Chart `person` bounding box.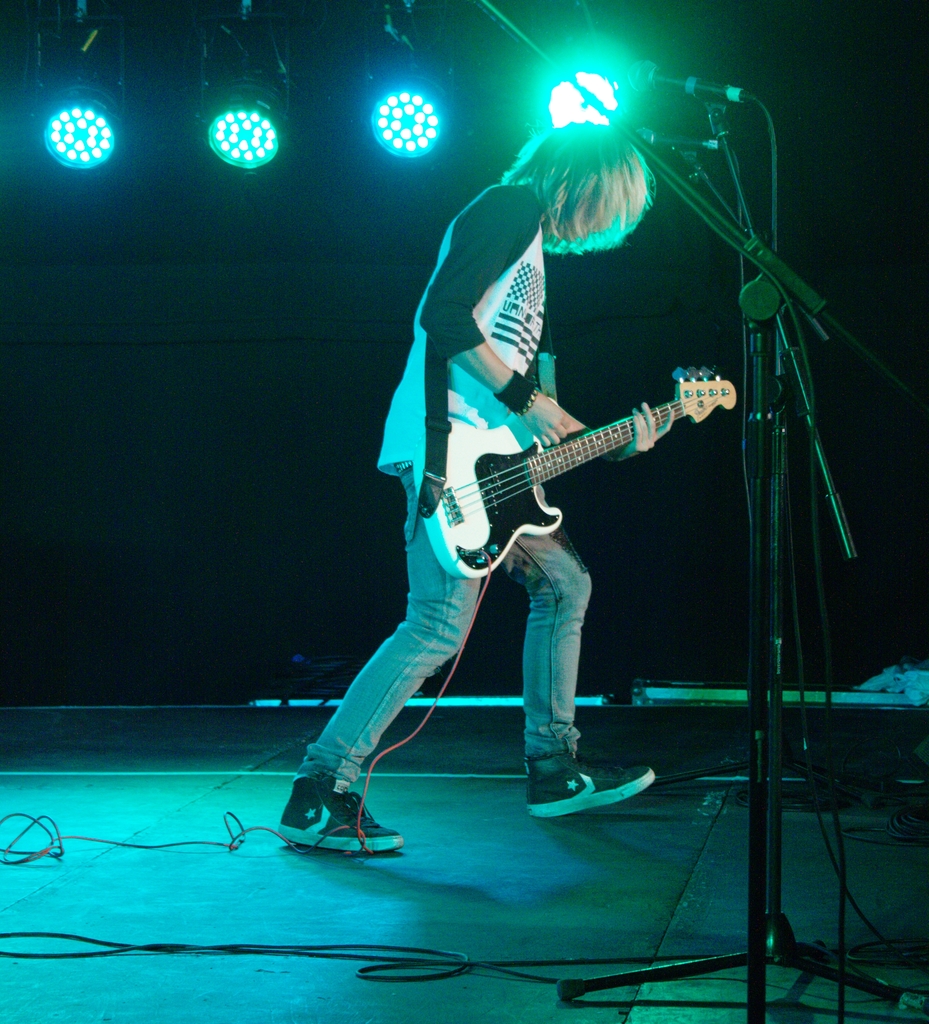
Charted: x1=284 y1=230 x2=621 y2=870.
